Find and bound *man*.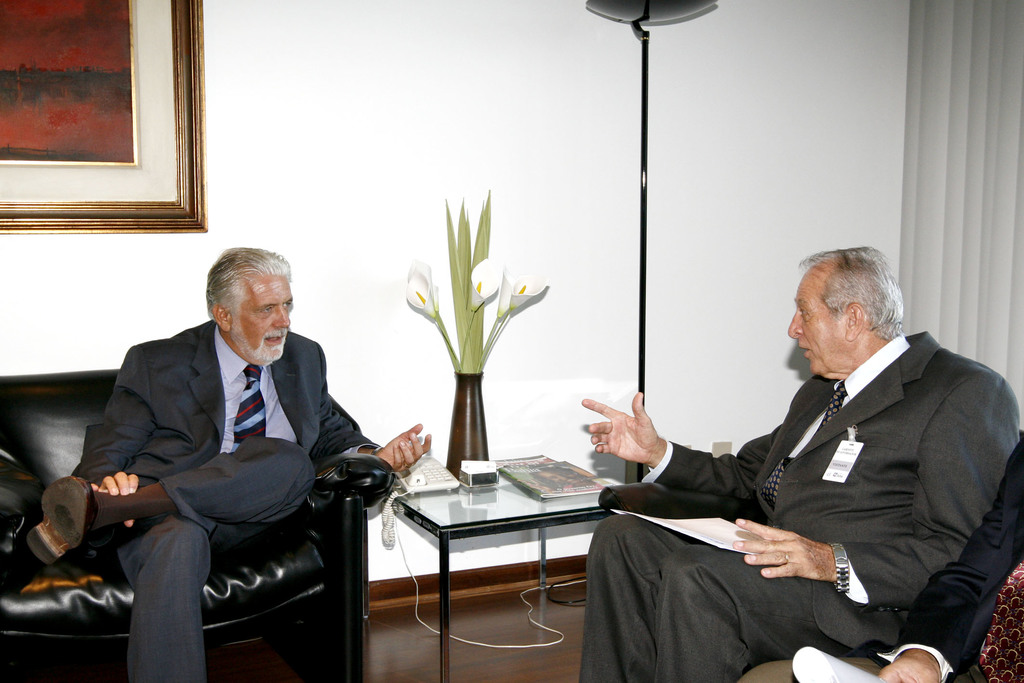
Bound: (x1=736, y1=432, x2=1023, y2=682).
